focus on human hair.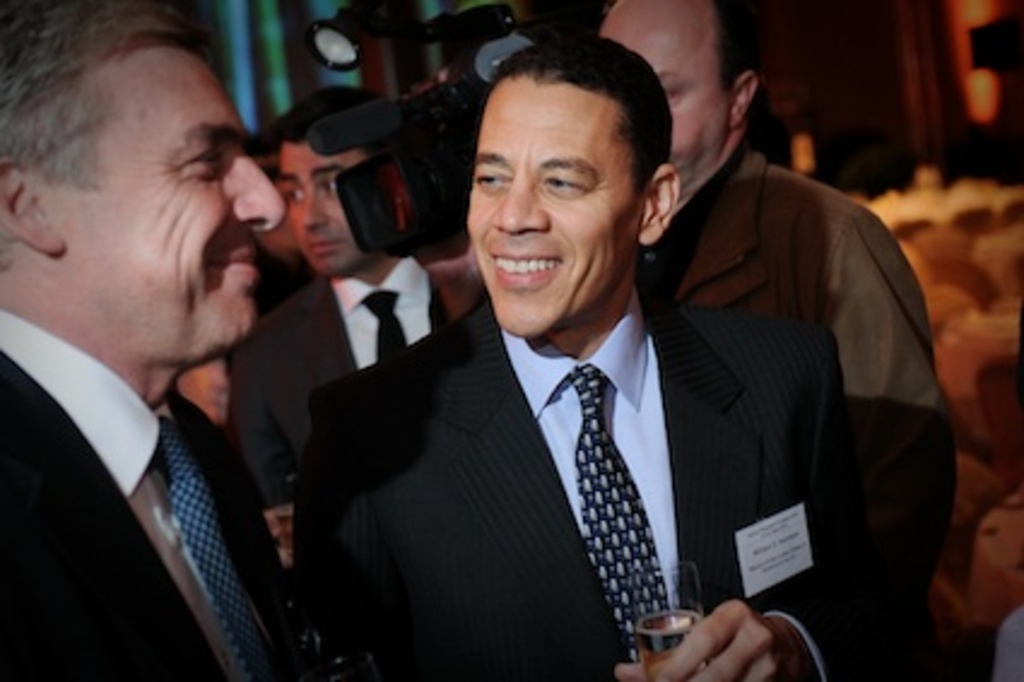
Focused at crop(0, 0, 200, 190).
